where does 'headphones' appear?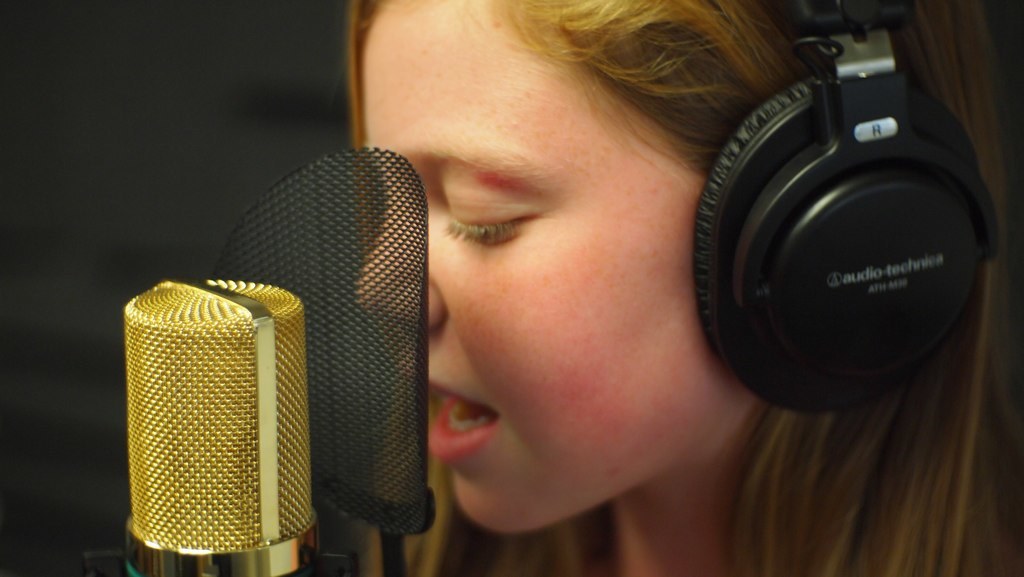
Appears at bbox=(673, 37, 1000, 417).
